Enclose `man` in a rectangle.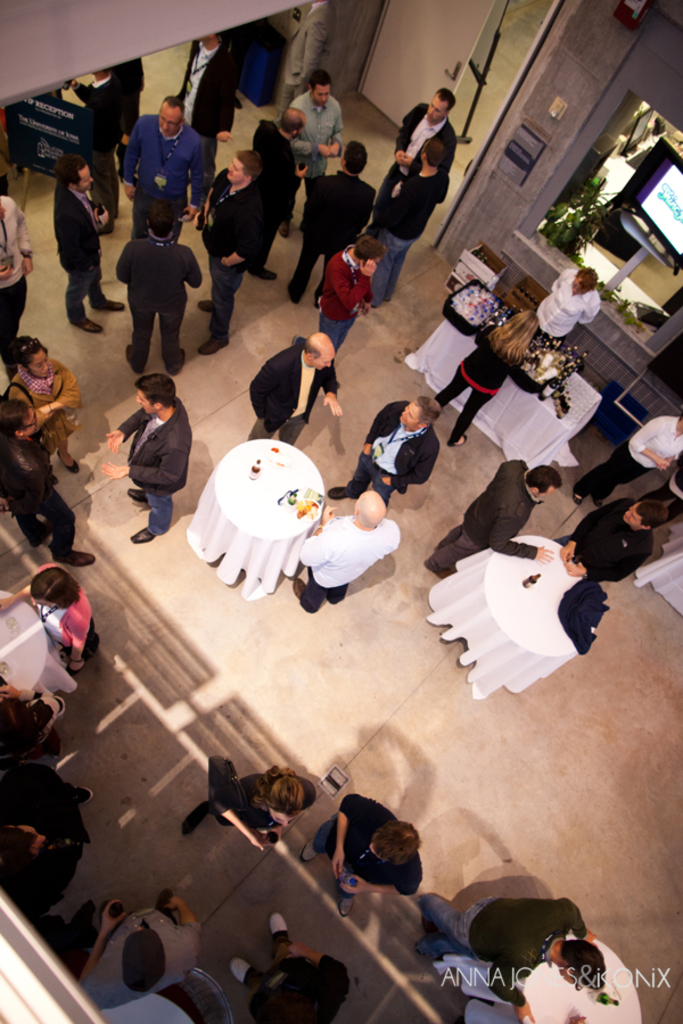
290,490,398,609.
